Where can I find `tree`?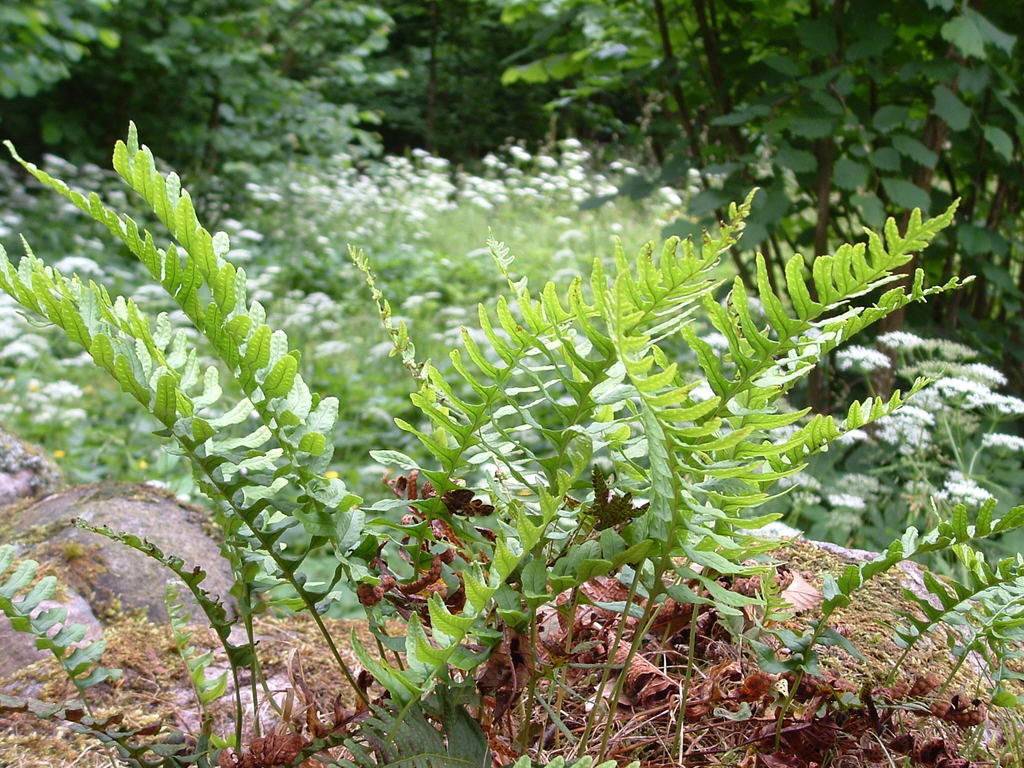
You can find it at BBox(501, 0, 1023, 439).
